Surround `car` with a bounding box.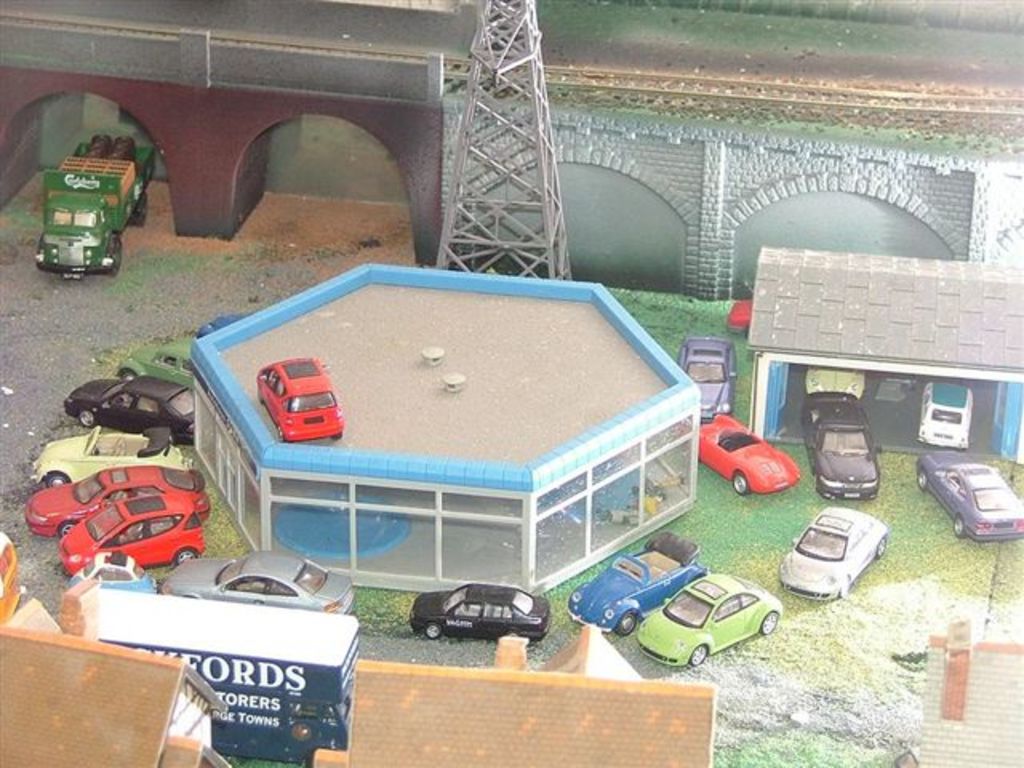
[675, 338, 742, 424].
